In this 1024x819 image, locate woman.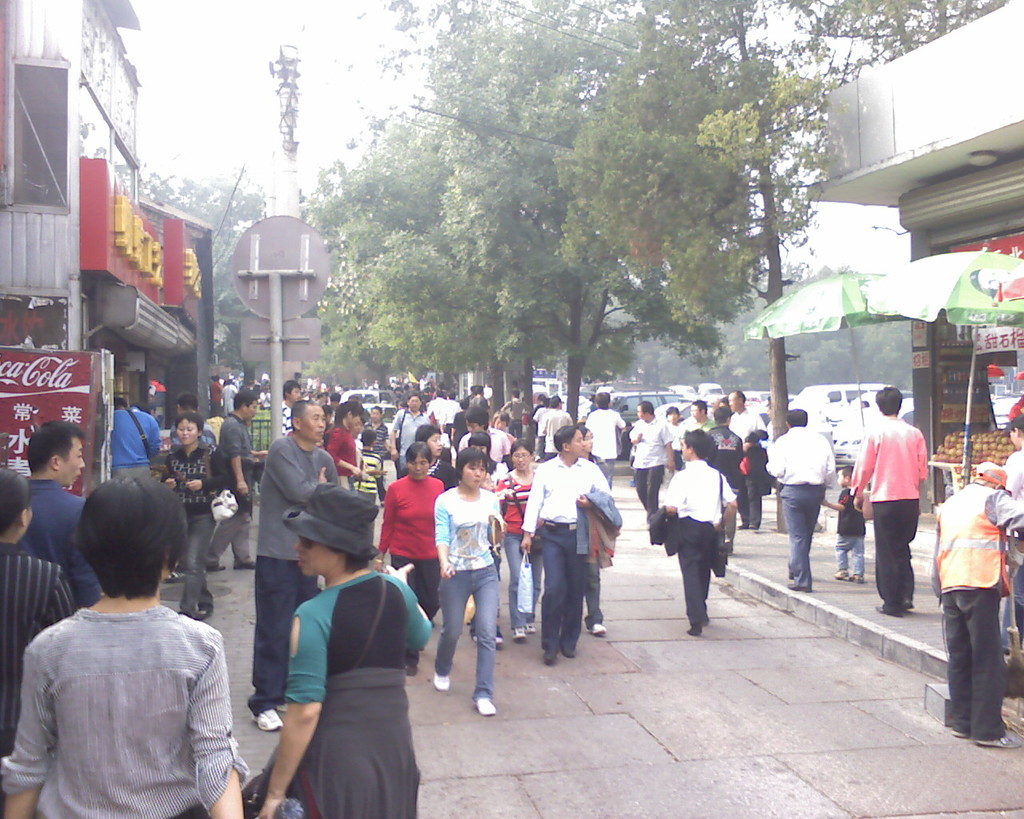
Bounding box: (x1=247, y1=477, x2=442, y2=818).
